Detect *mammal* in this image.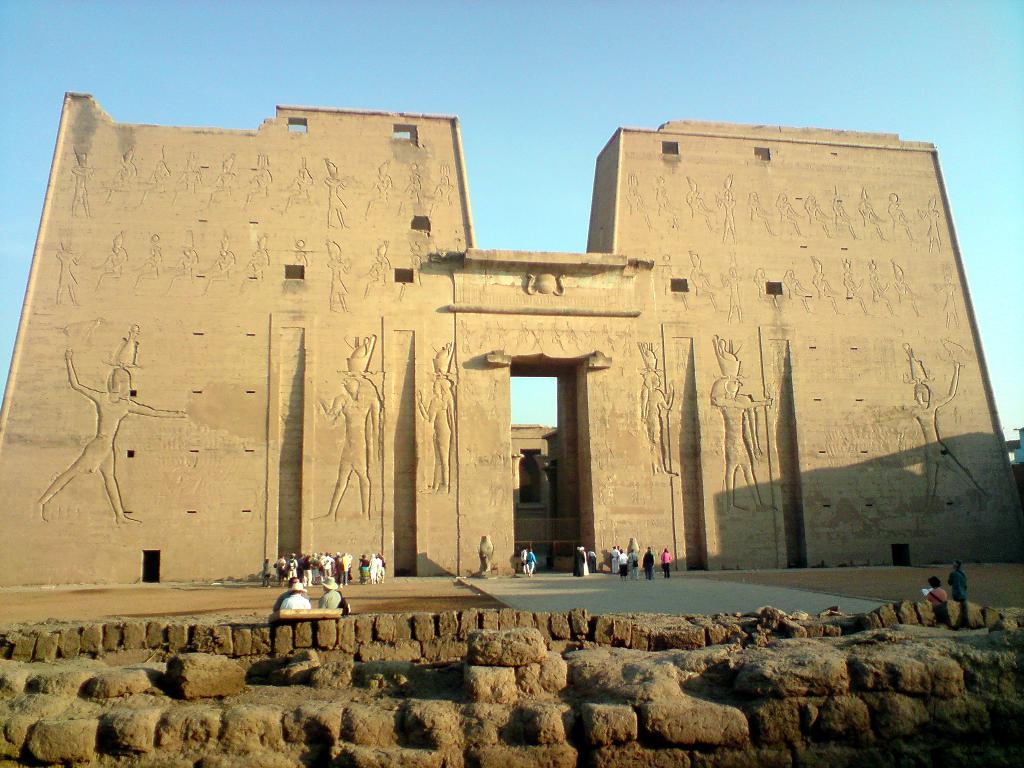
Detection: x1=154, y1=222, x2=201, y2=295.
